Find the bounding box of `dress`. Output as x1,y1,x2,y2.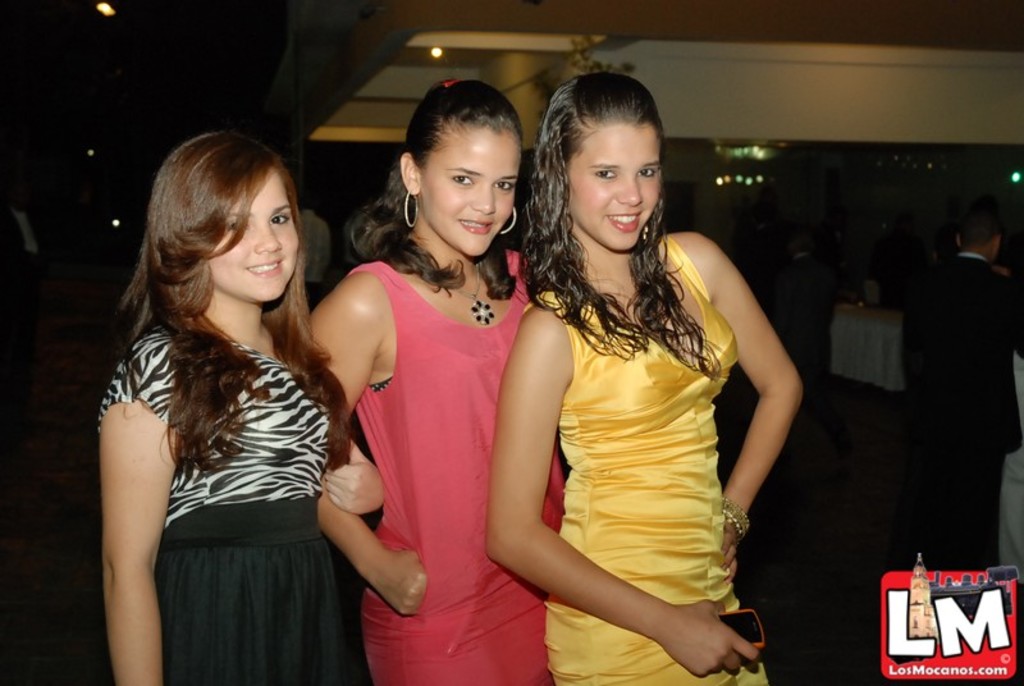
96,326,366,685.
